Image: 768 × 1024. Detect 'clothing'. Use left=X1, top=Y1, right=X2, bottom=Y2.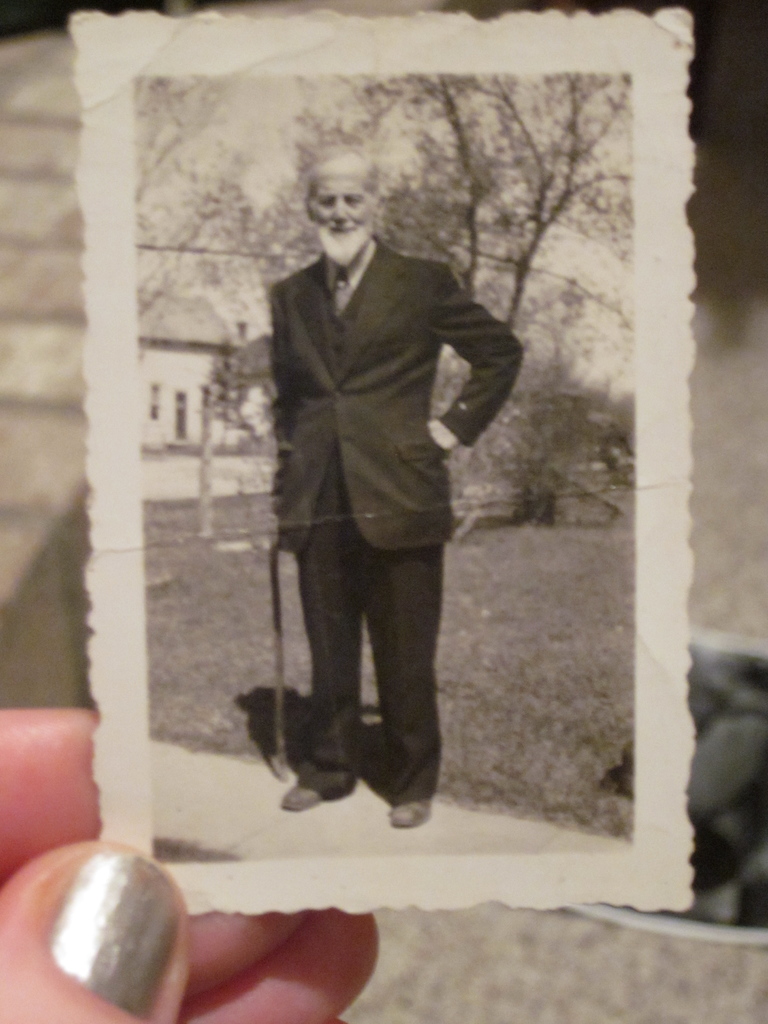
left=240, top=166, right=508, bottom=810.
